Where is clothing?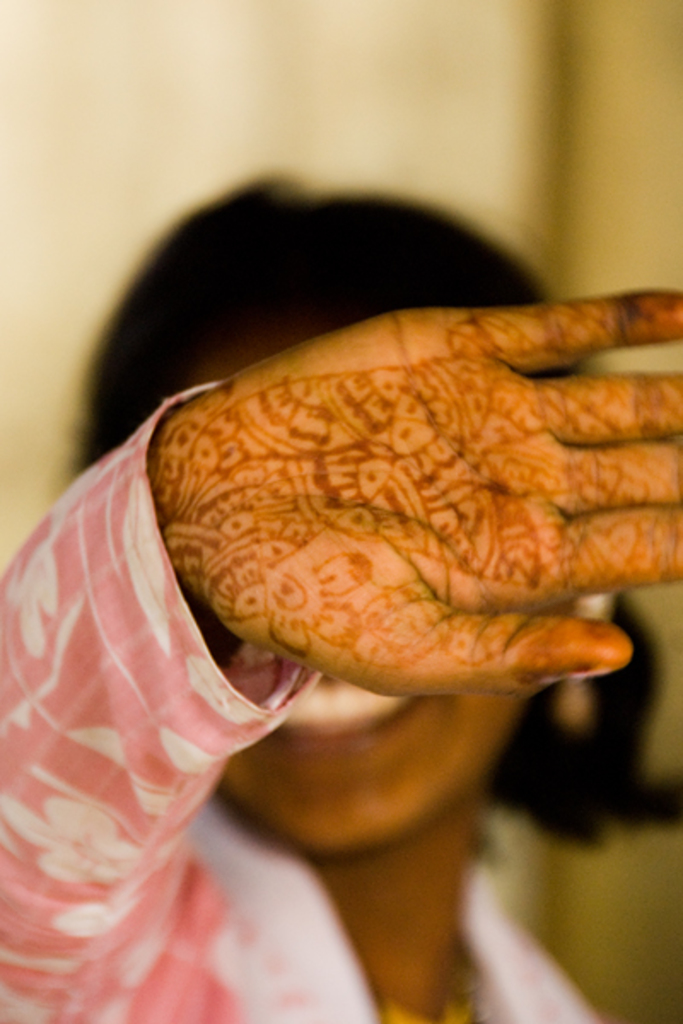
[left=0, top=370, right=620, bottom=1022].
